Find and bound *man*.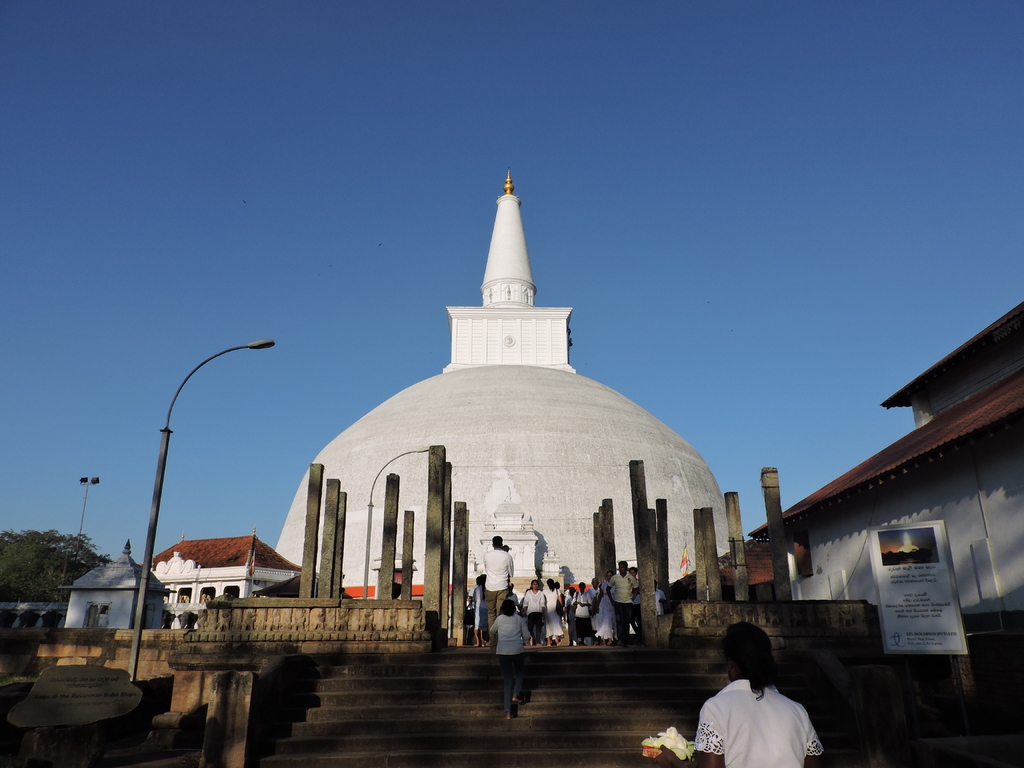
Bound: [x1=691, y1=641, x2=838, y2=767].
